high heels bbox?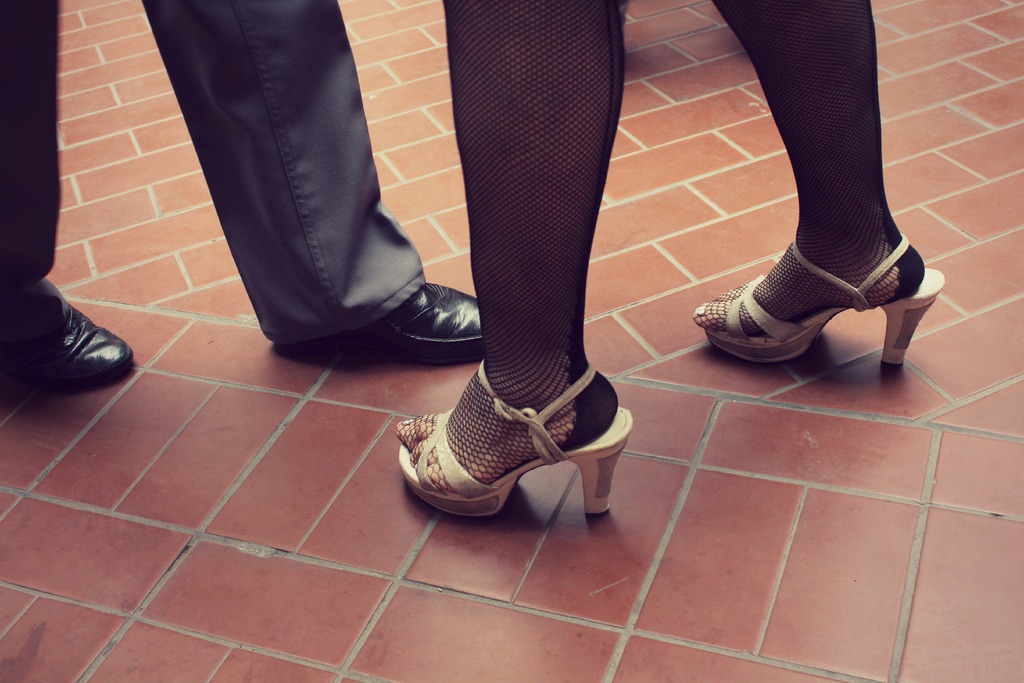
(left=703, top=233, right=945, bottom=374)
